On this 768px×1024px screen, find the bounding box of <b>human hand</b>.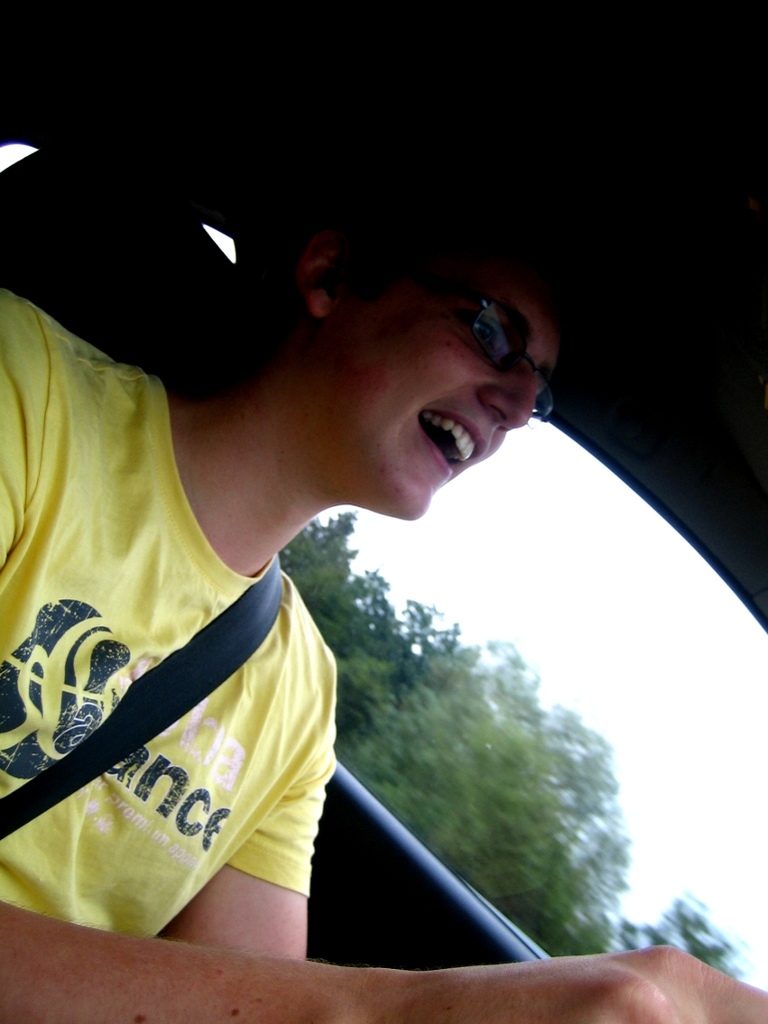
Bounding box: (620, 932, 745, 1013).
